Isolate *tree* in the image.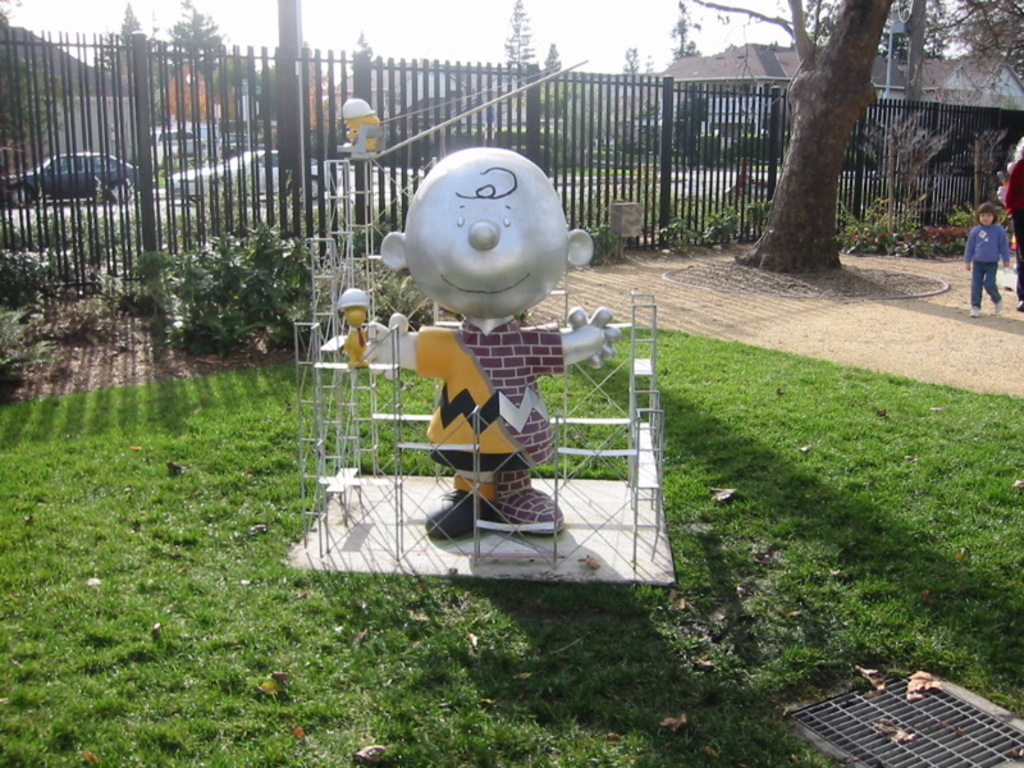
Isolated region: detection(0, 0, 73, 145).
